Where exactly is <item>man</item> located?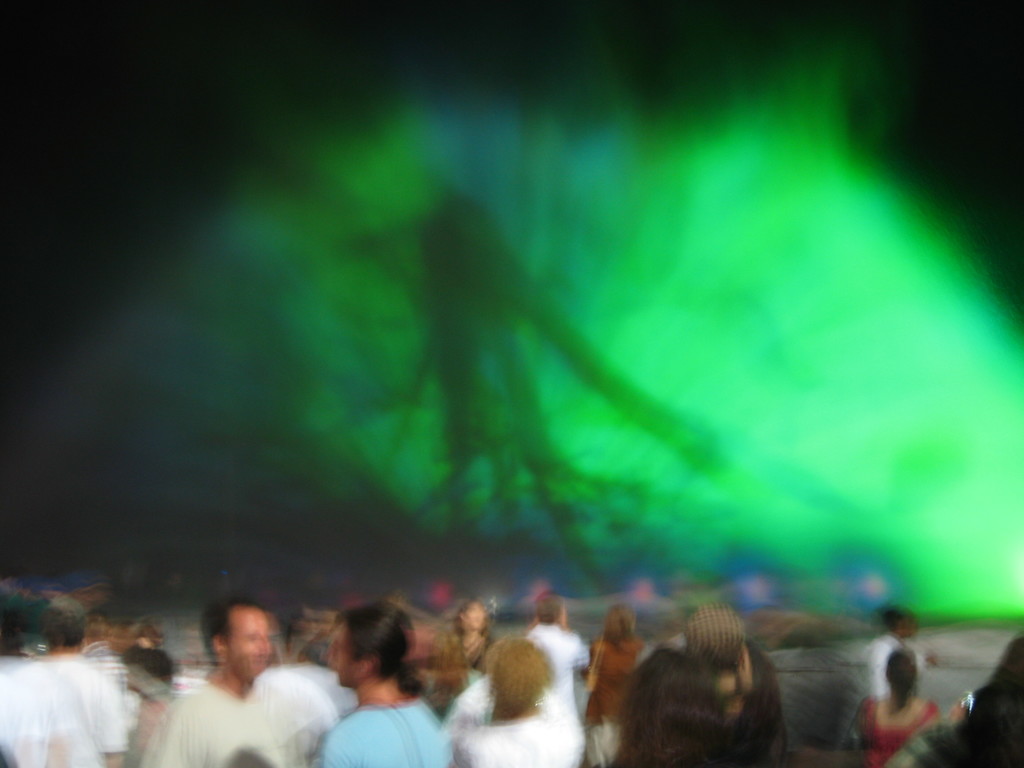
Its bounding box is region(155, 593, 329, 767).
